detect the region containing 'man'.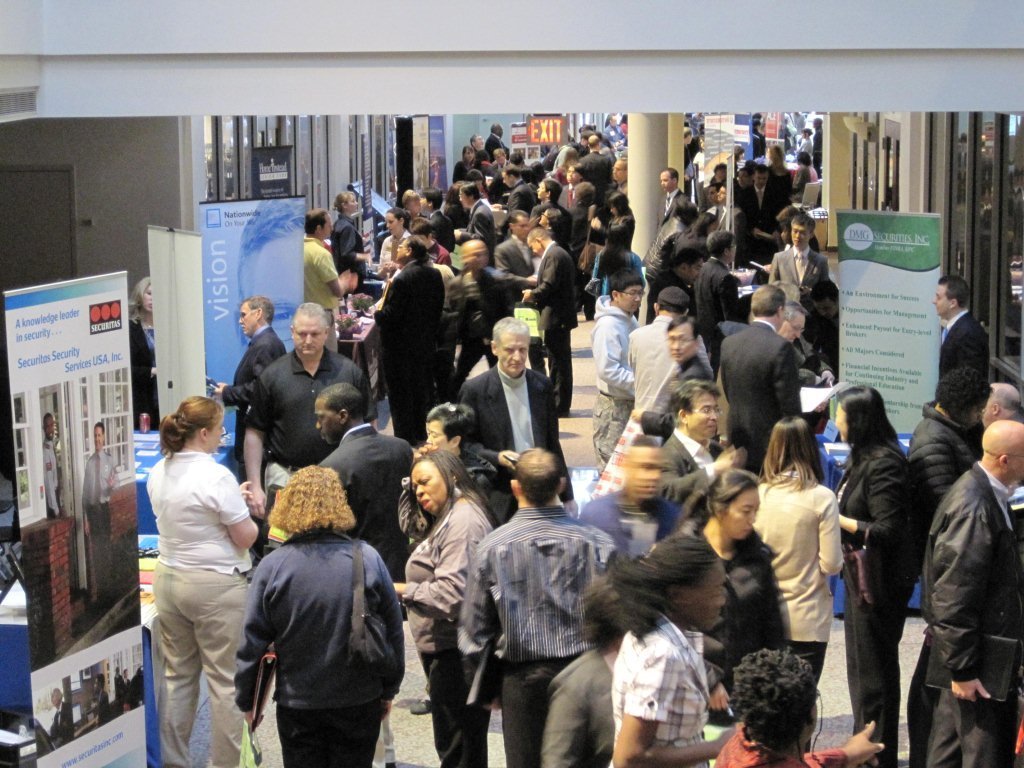
(x1=628, y1=292, x2=717, y2=406).
